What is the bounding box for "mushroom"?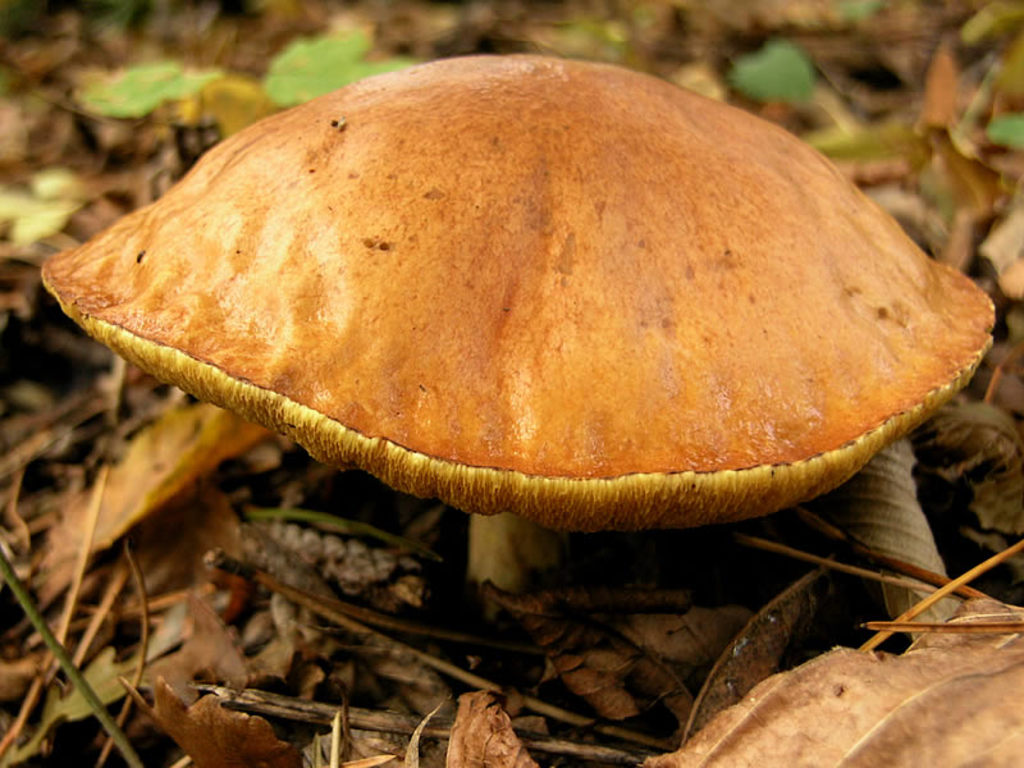
BBox(32, 54, 1001, 612).
